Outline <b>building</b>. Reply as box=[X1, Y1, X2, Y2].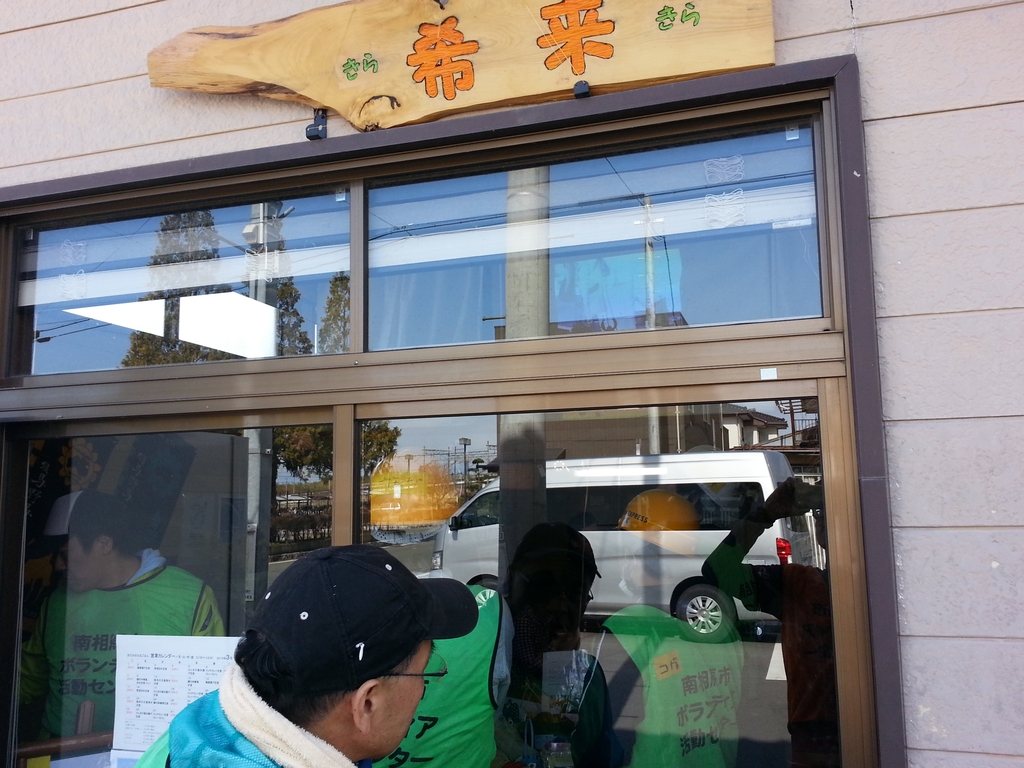
box=[0, 0, 1023, 767].
